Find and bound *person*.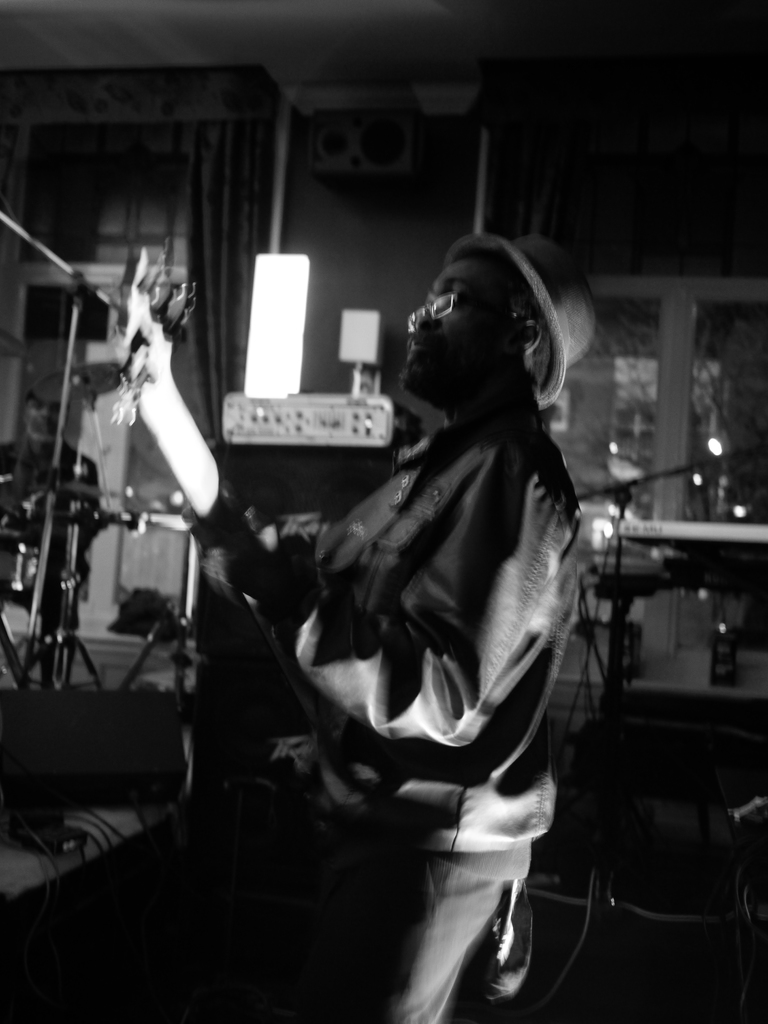
Bound: select_region(68, 129, 594, 1023).
